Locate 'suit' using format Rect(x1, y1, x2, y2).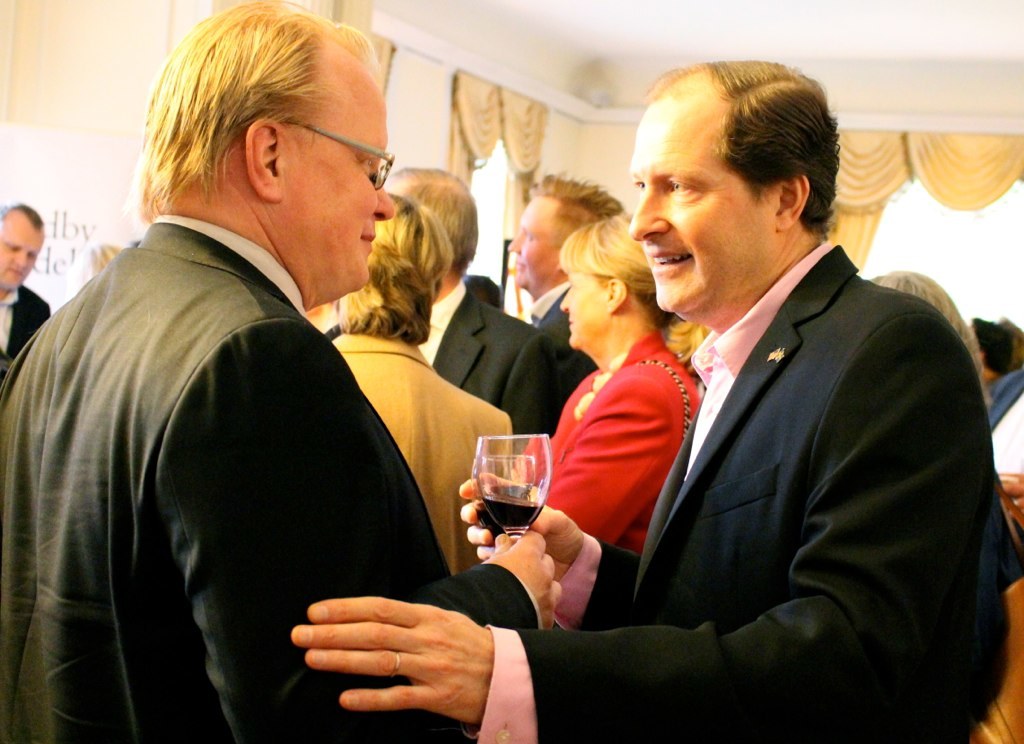
Rect(0, 284, 50, 369).
